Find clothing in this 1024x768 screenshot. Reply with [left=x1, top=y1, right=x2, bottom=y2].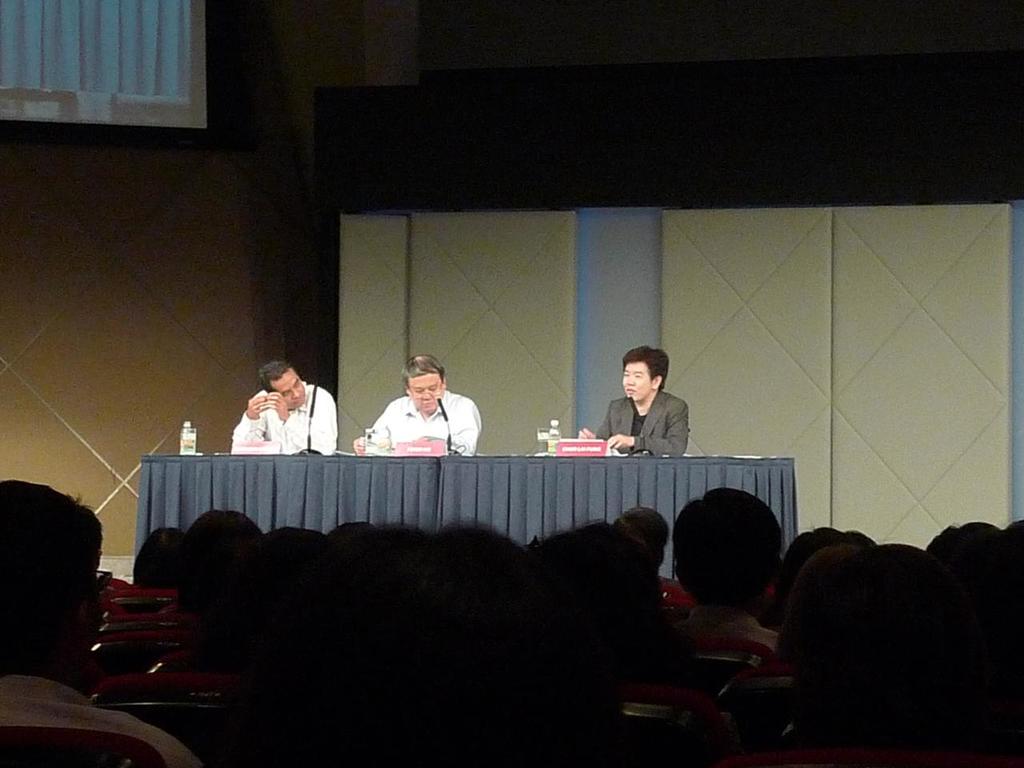
[left=354, top=384, right=480, bottom=460].
